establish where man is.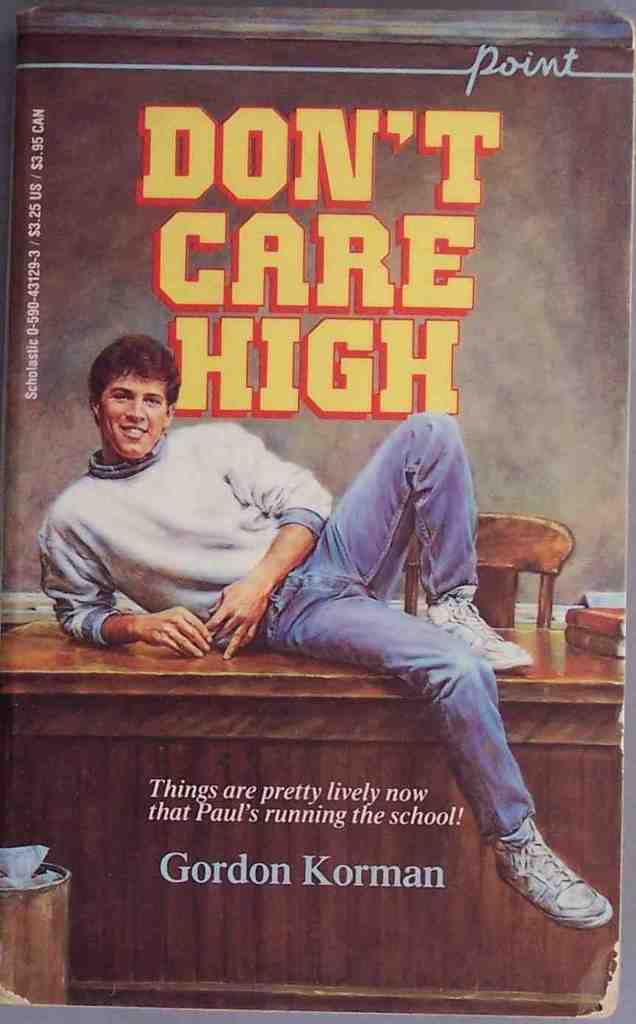
Established at x1=94, y1=261, x2=570, y2=919.
